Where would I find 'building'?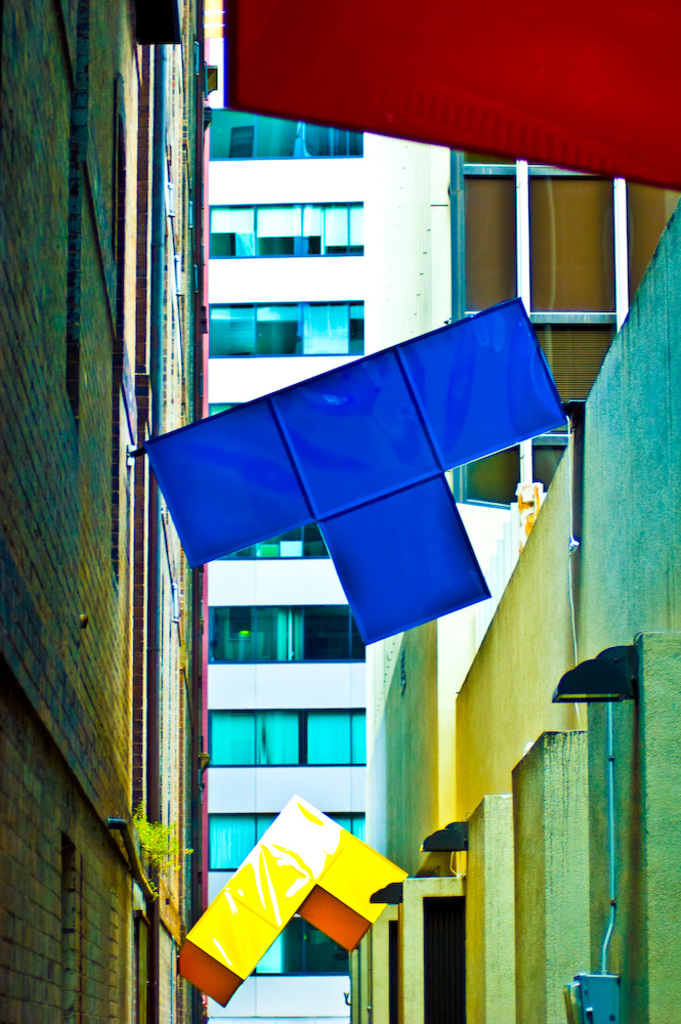
At [left=344, top=138, right=680, bottom=1023].
